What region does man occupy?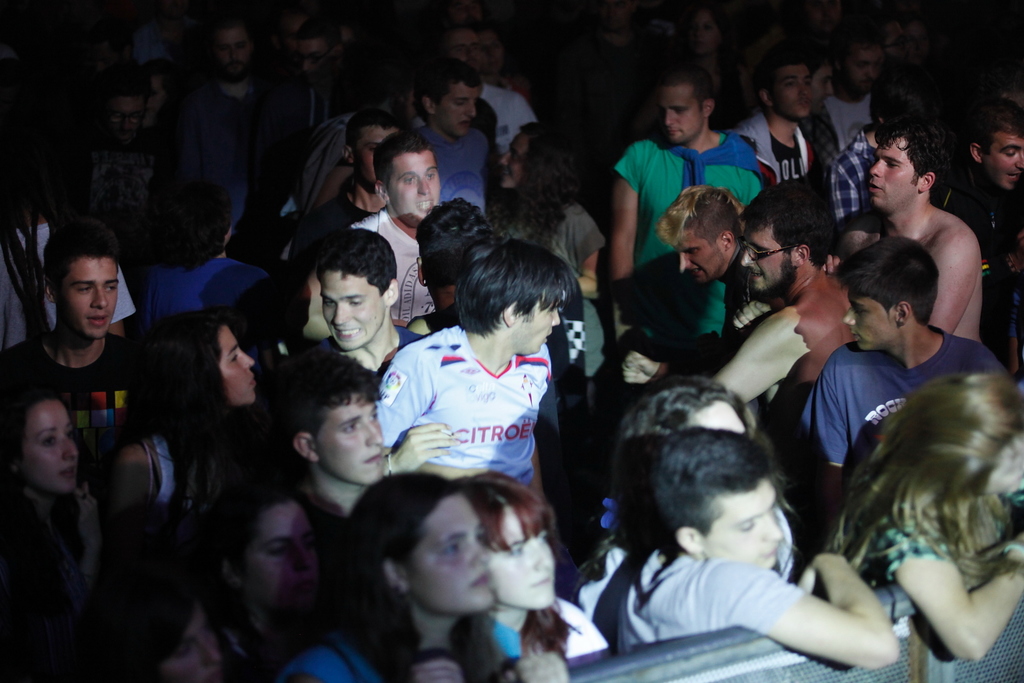
<region>196, 18, 272, 154</region>.
